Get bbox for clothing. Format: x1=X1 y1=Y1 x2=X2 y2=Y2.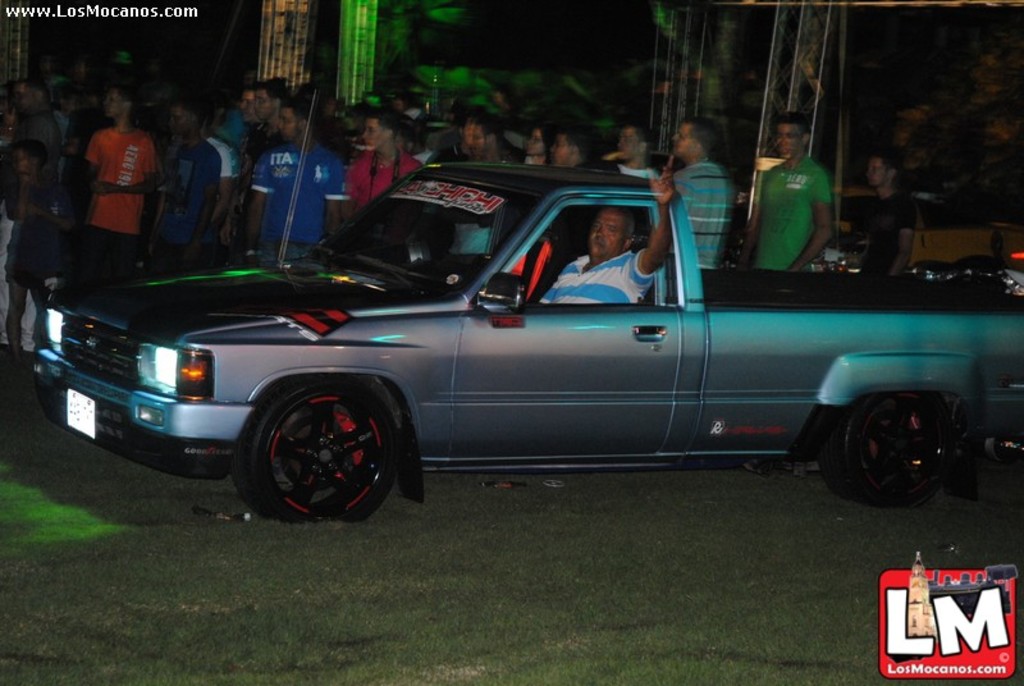
x1=250 y1=138 x2=351 y2=257.
